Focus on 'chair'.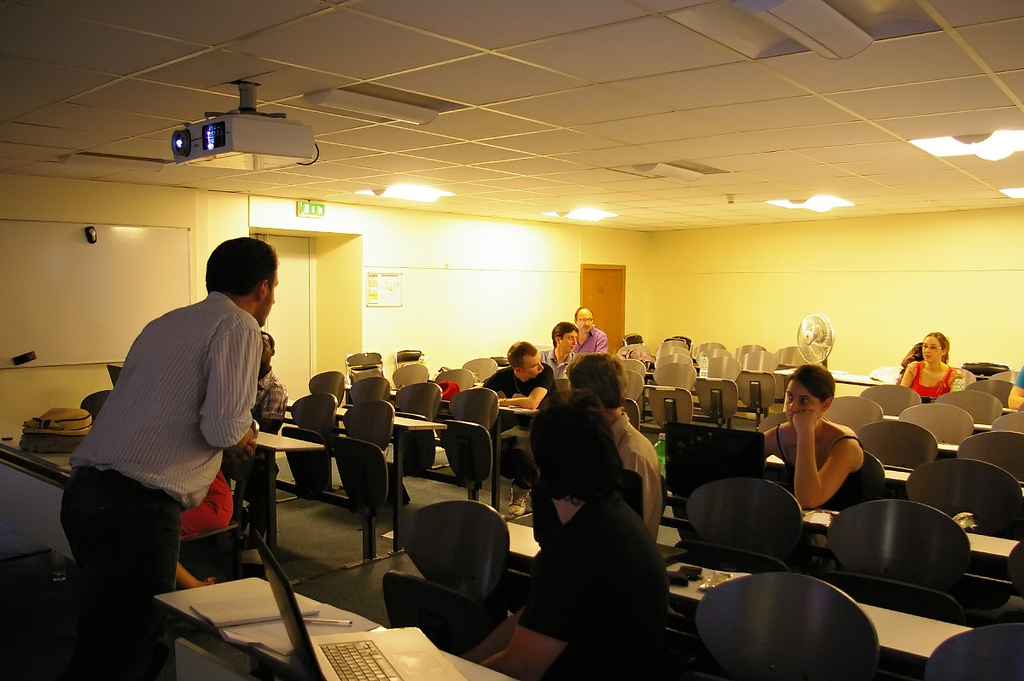
Focused at [905, 456, 1023, 613].
